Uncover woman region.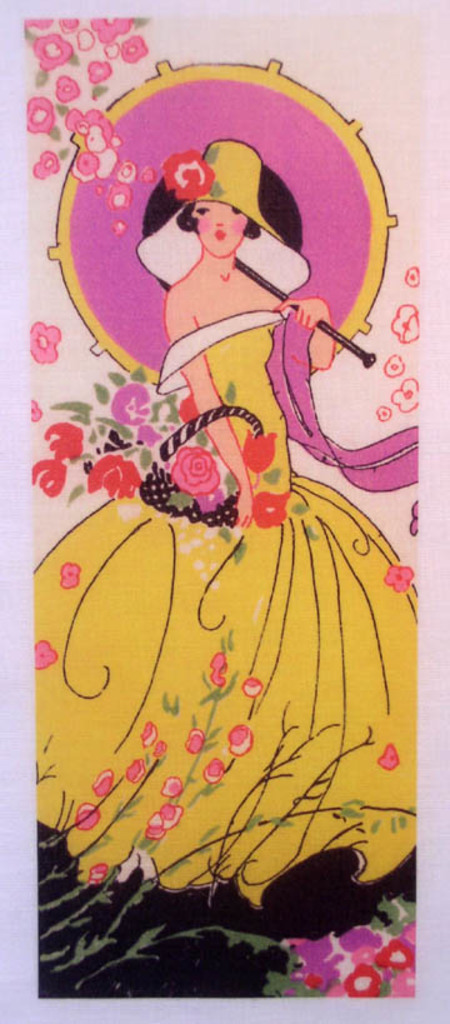
Uncovered: [30,139,423,911].
